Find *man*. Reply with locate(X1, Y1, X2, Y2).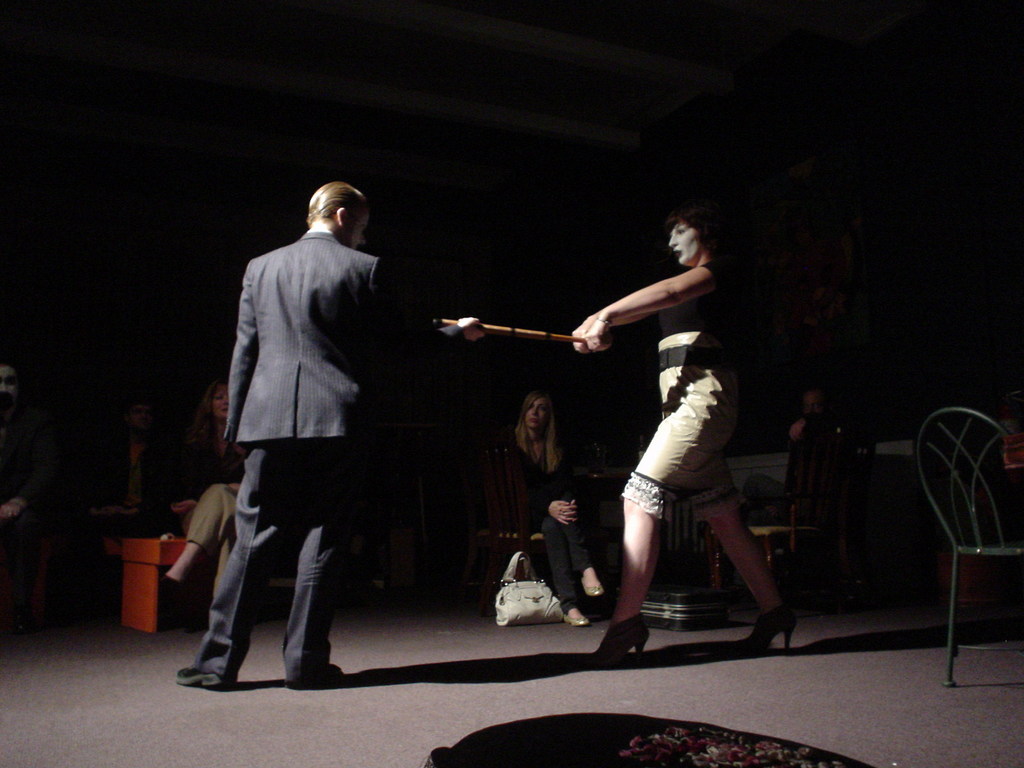
locate(742, 388, 854, 534).
